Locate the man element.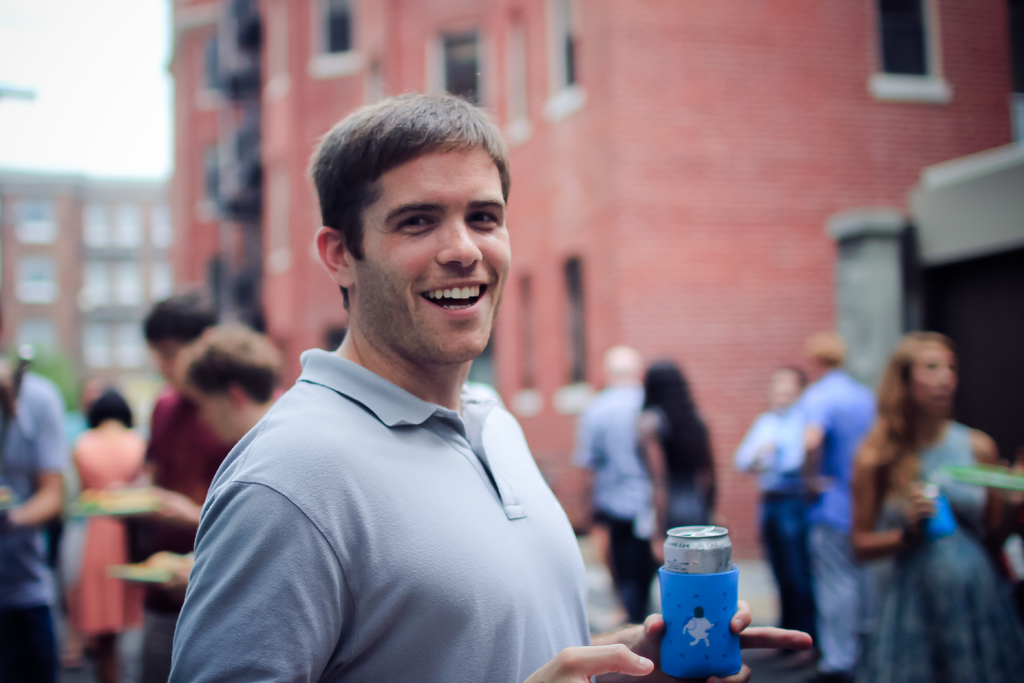
Element bbox: l=737, t=365, r=817, b=654.
